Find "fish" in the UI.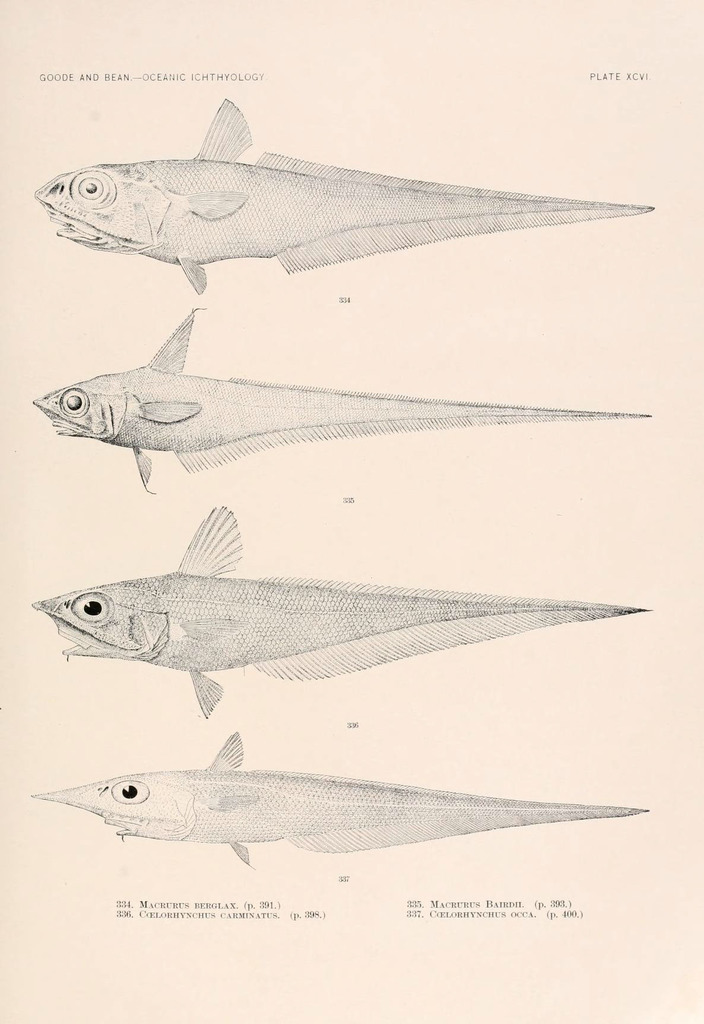
UI element at 33, 95, 657, 290.
